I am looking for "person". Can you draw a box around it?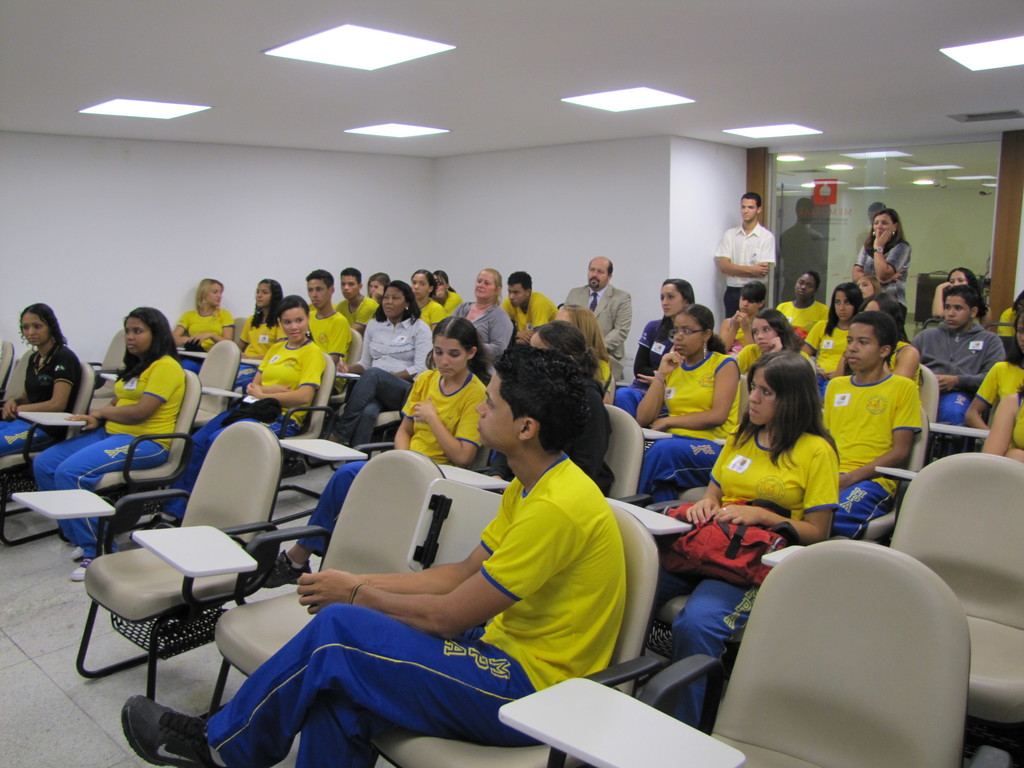
Sure, the bounding box is 995 297 1023 334.
